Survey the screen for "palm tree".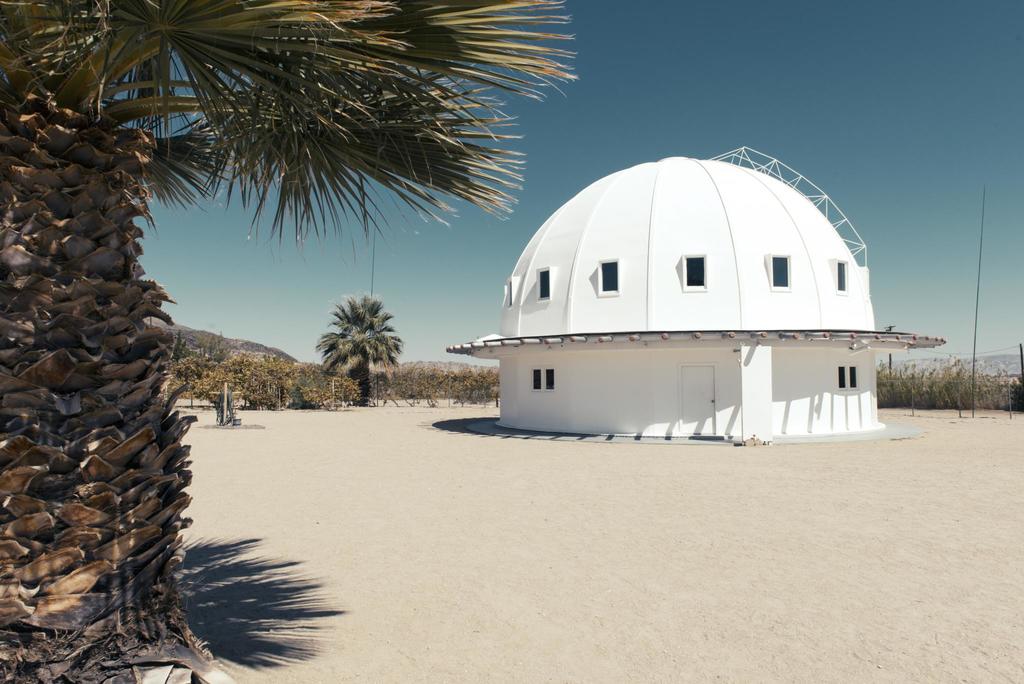
Survey found: region(315, 295, 395, 393).
